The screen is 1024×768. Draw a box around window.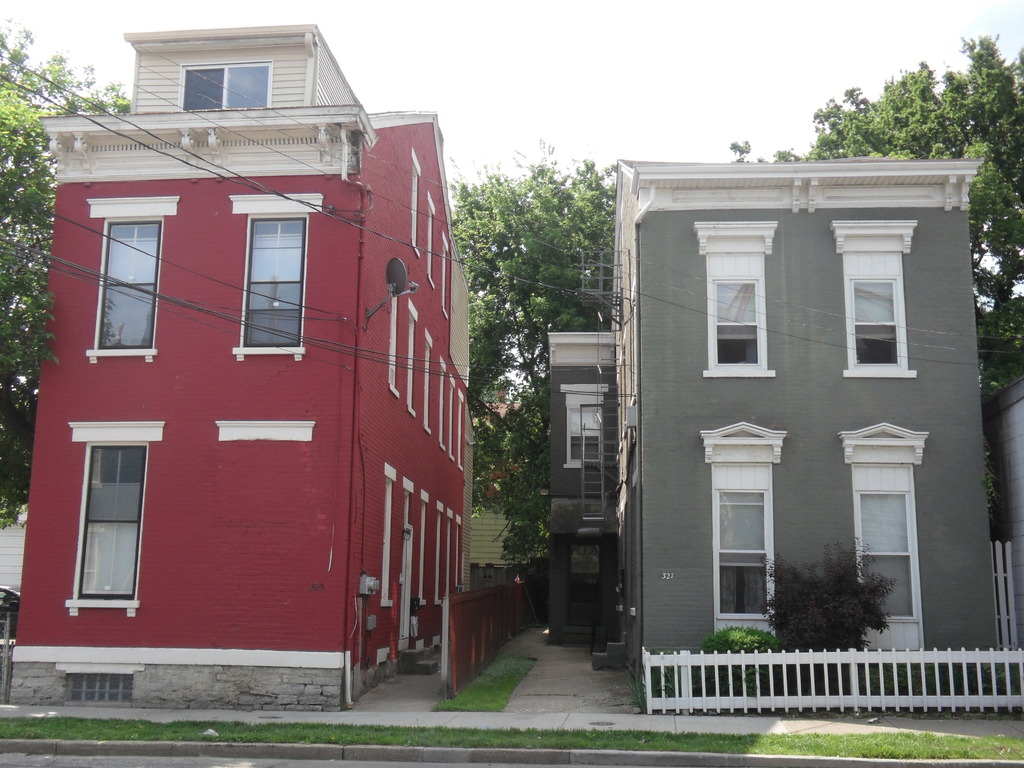
pyautogui.locateOnScreen(238, 214, 307, 352).
